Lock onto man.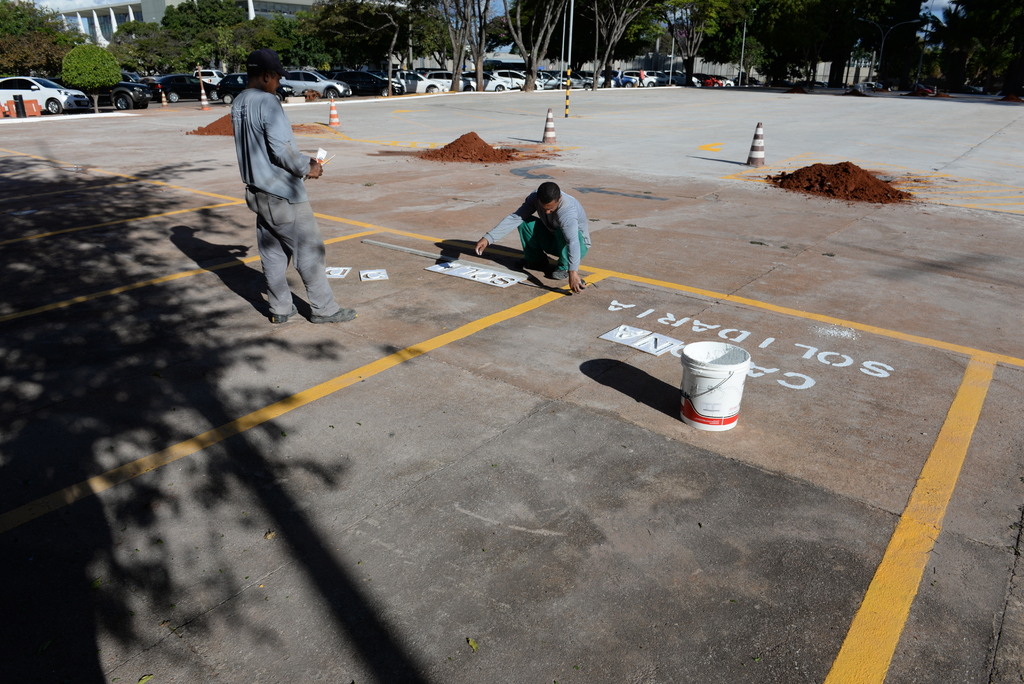
Locked: (left=467, top=181, right=598, bottom=301).
